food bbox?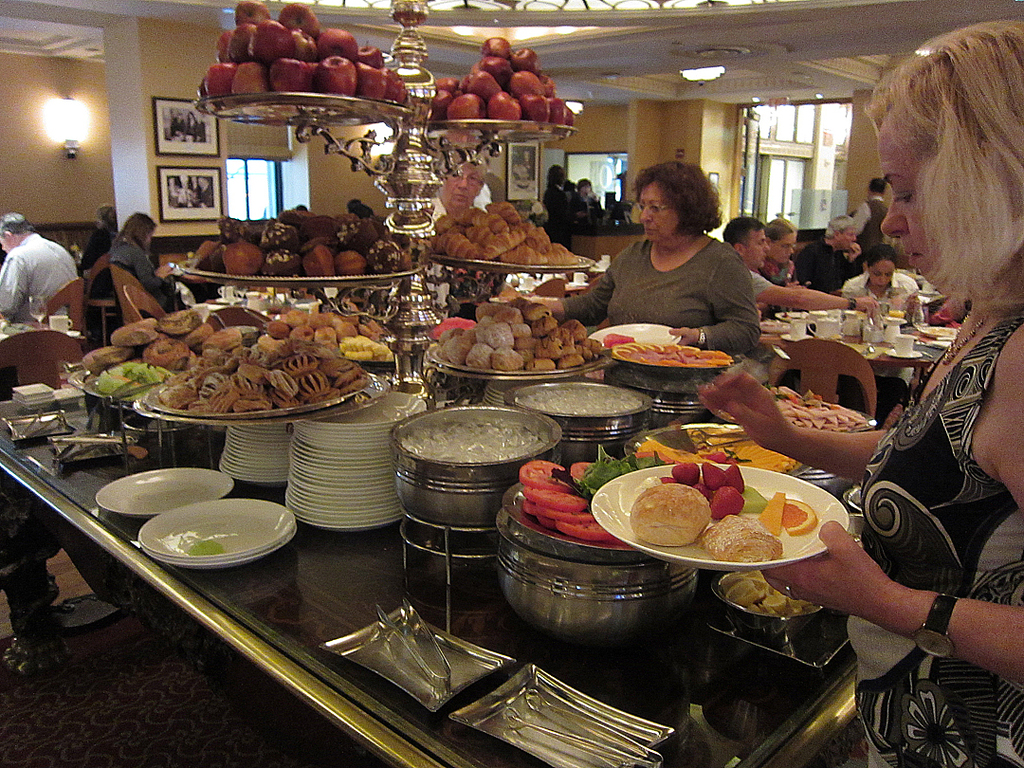
select_region(636, 438, 800, 473)
